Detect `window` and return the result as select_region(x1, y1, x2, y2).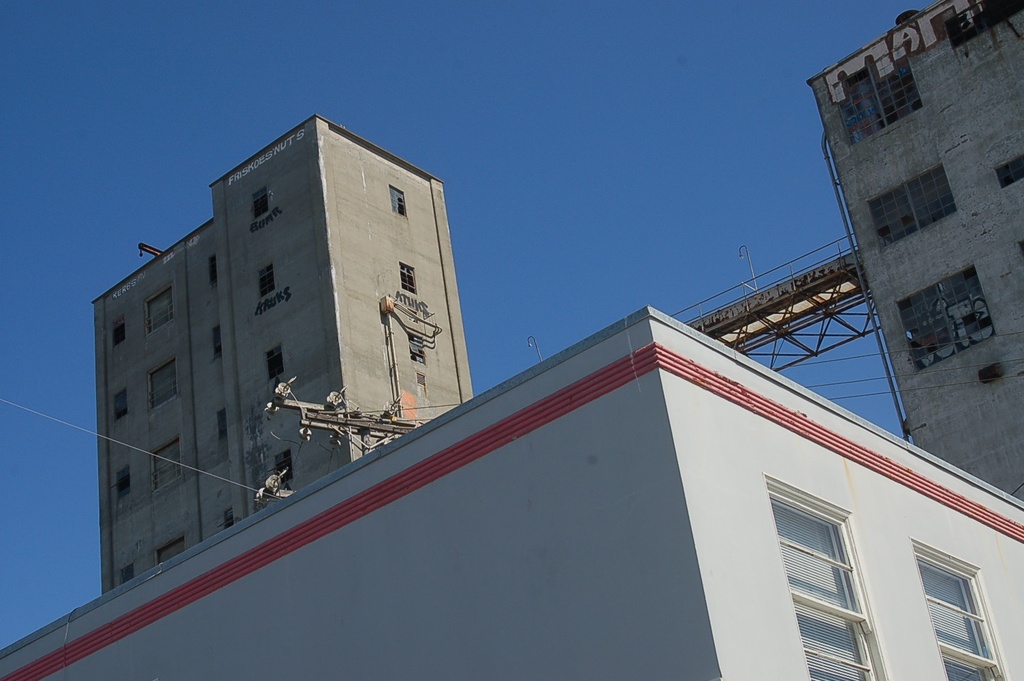
select_region(110, 385, 126, 422).
